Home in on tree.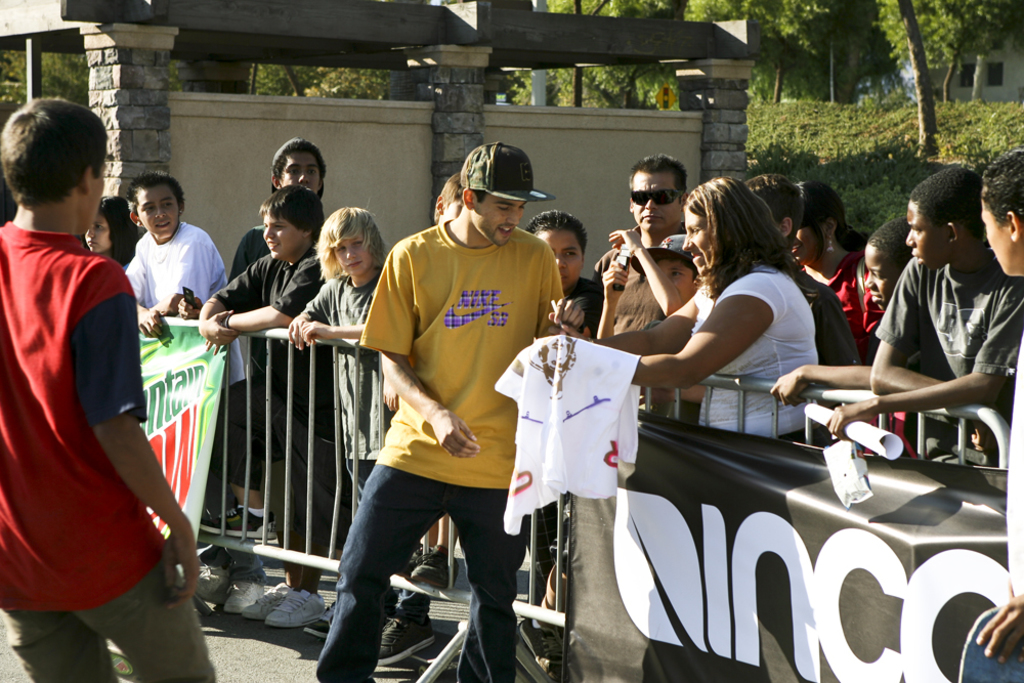
Homed in at 0, 49, 88, 108.
